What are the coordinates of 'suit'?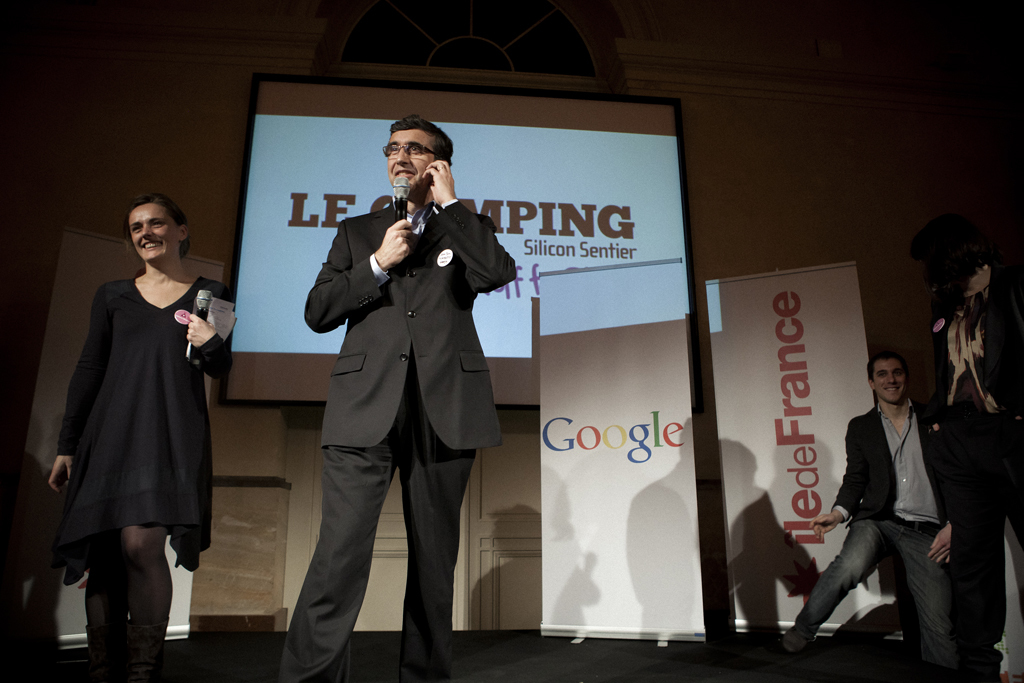
crop(284, 122, 504, 676).
